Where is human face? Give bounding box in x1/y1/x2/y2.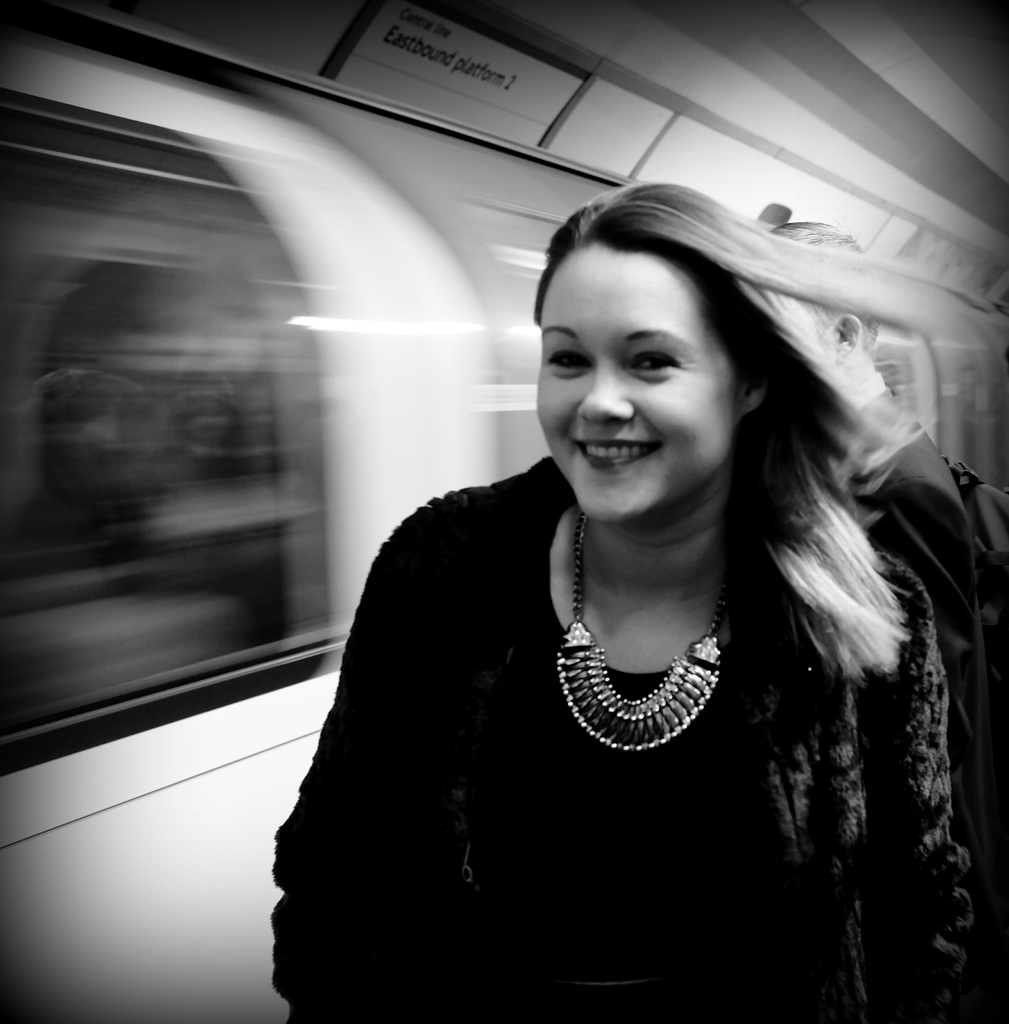
534/225/738/527.
